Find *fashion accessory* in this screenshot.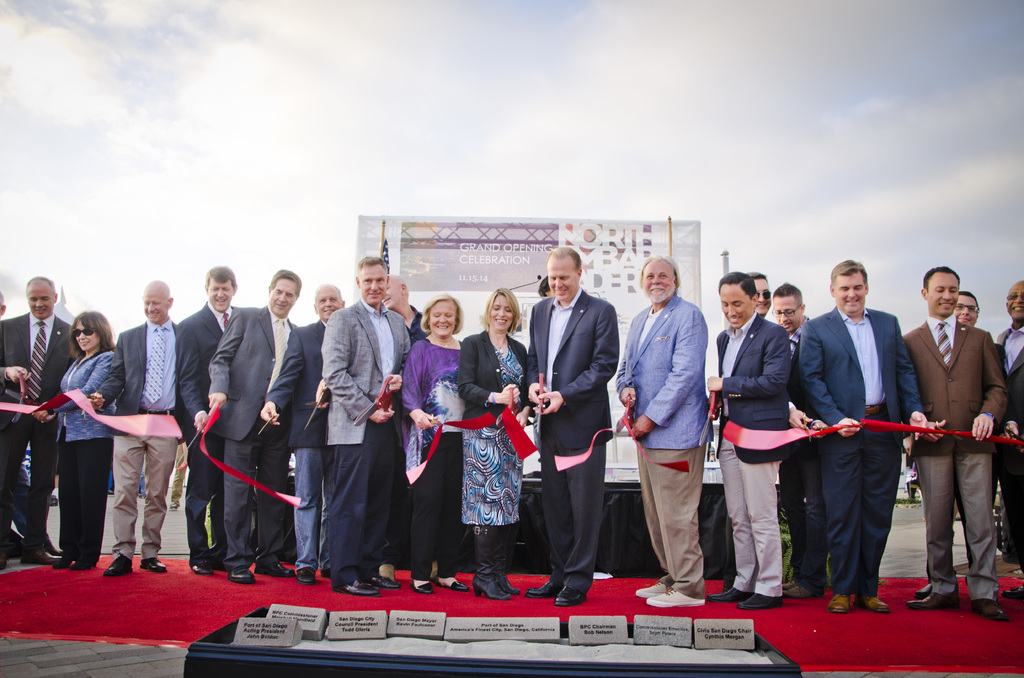
The bounding box for *fashion accessory* is bbox=(20, 546, 63, 562).
